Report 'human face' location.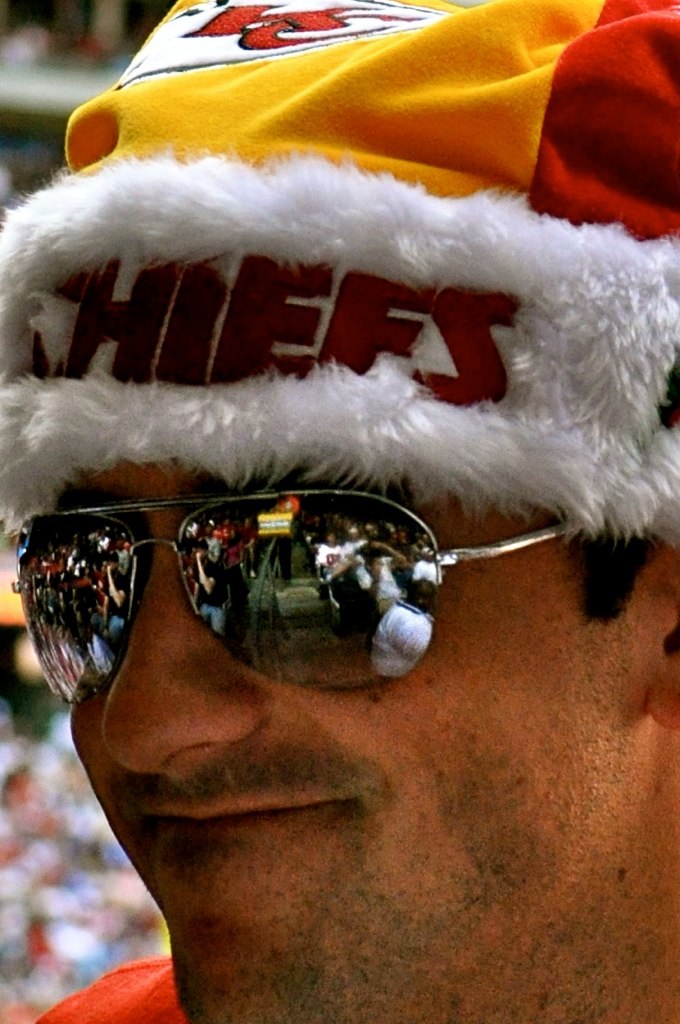
Report: detection(54, 459, 623, 1023).
